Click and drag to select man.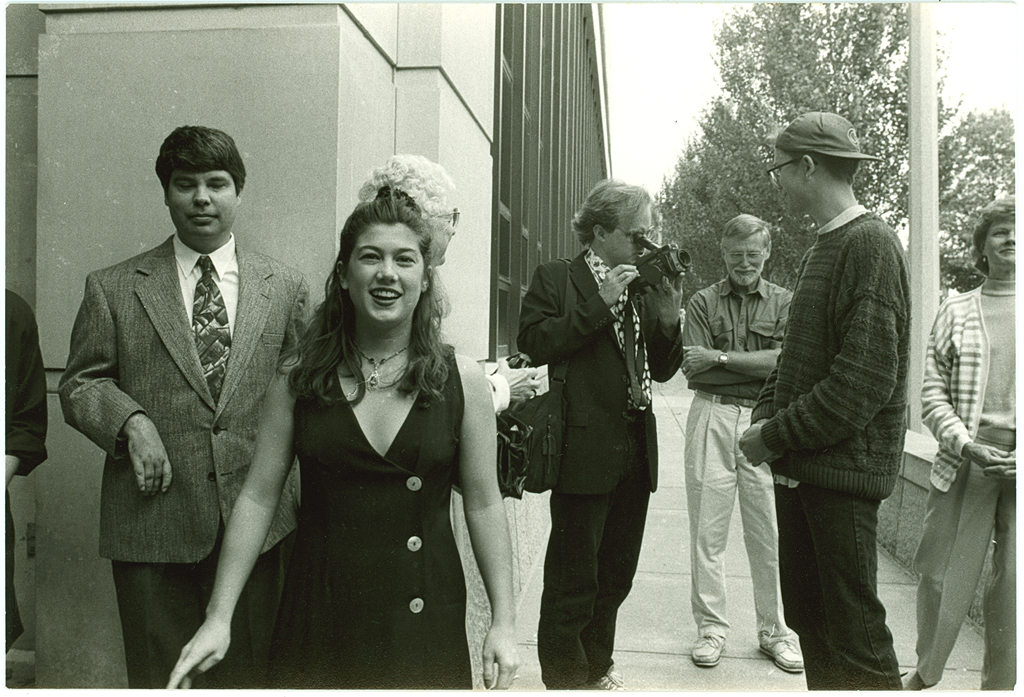
Selection: BBox(680, 211, 797, 667).
